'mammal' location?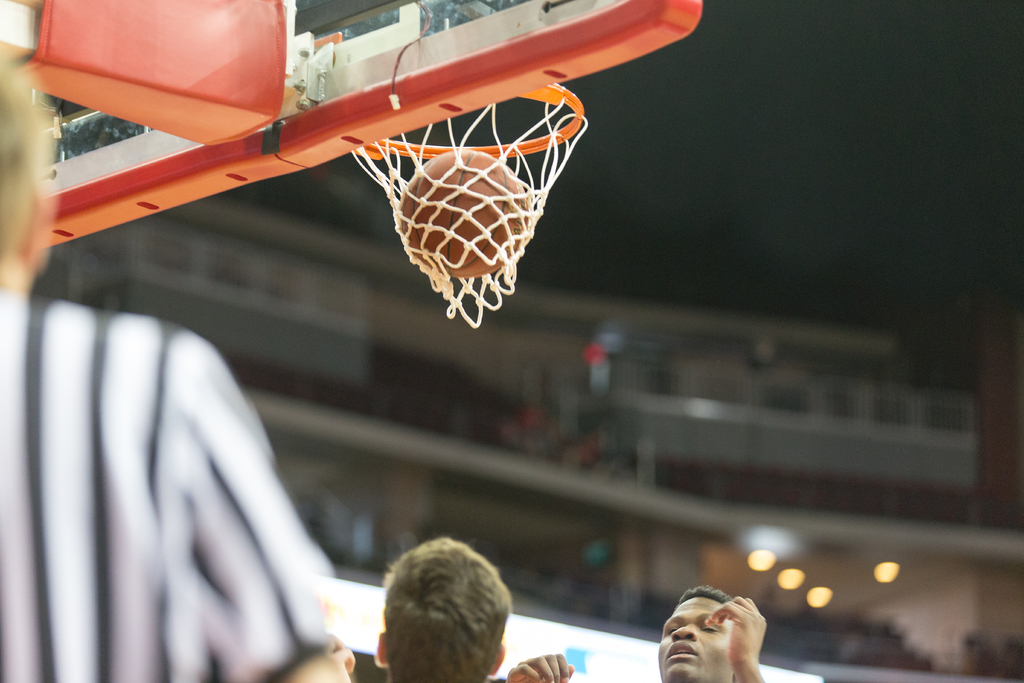
(left=511, top=584, right=771, bottom=682)
